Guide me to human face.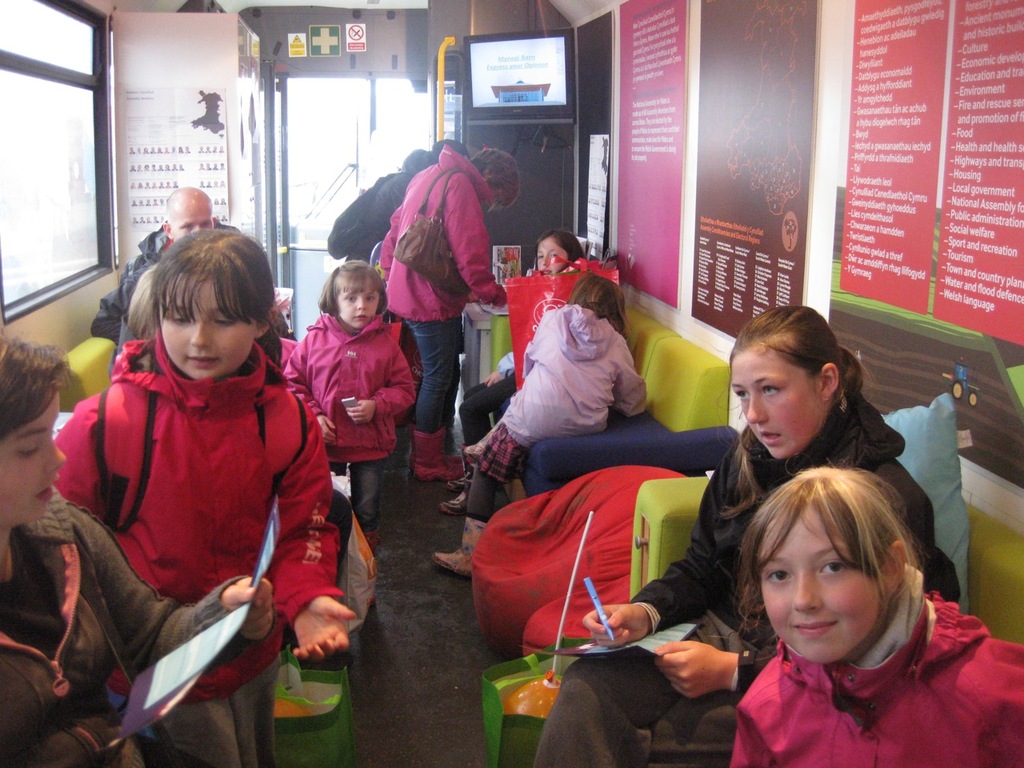
Guidance: {"x1": 162, "y1": 276, "x2": 256, "y2": 374}.
